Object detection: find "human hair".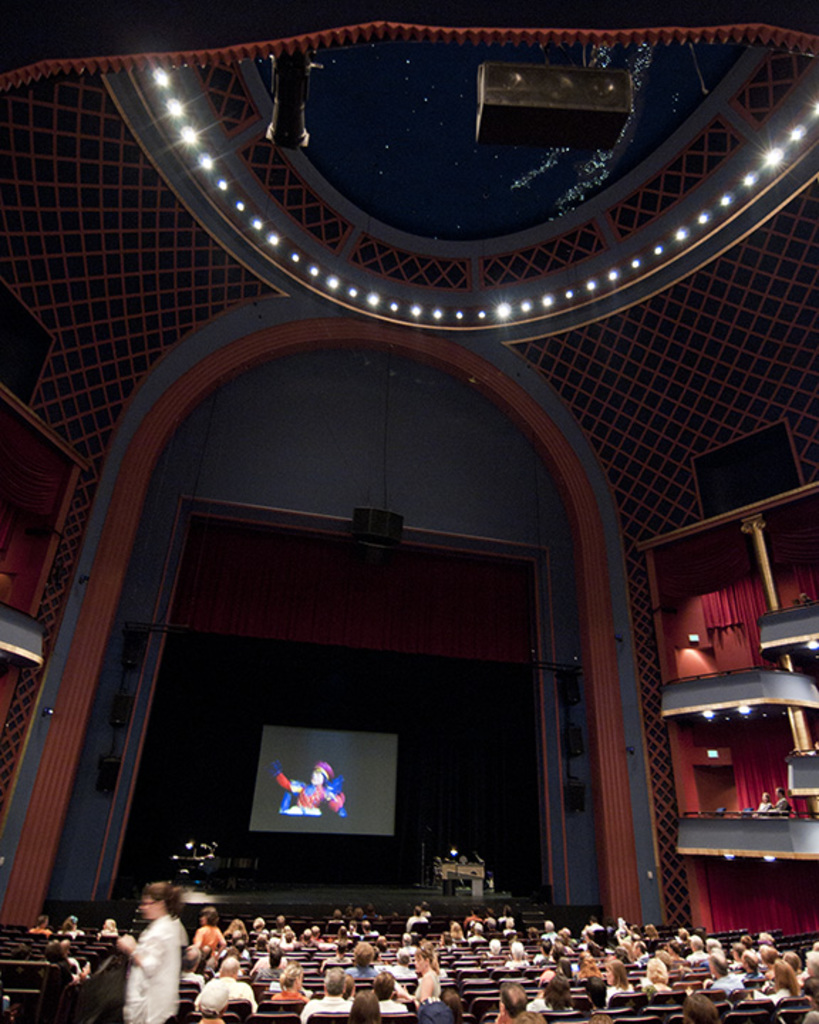
[x1=646, y1=951, x2=667, y2=984].
